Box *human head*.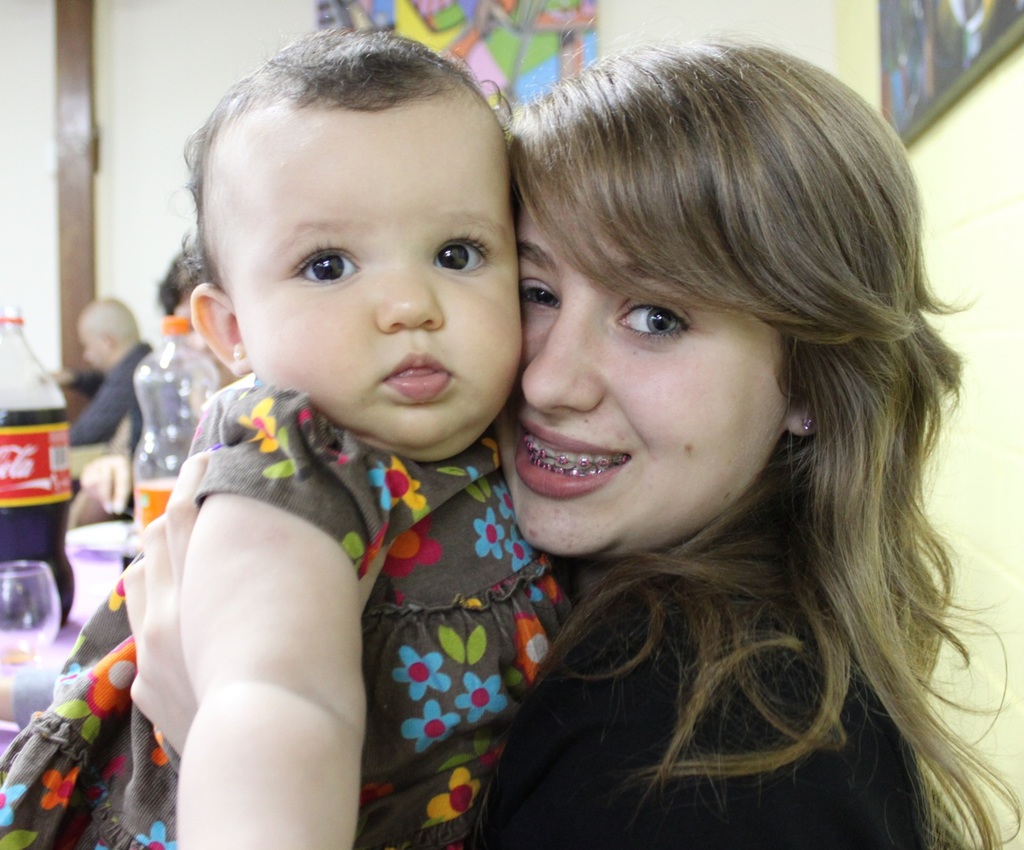
rect(520, 38, 915, 551).
